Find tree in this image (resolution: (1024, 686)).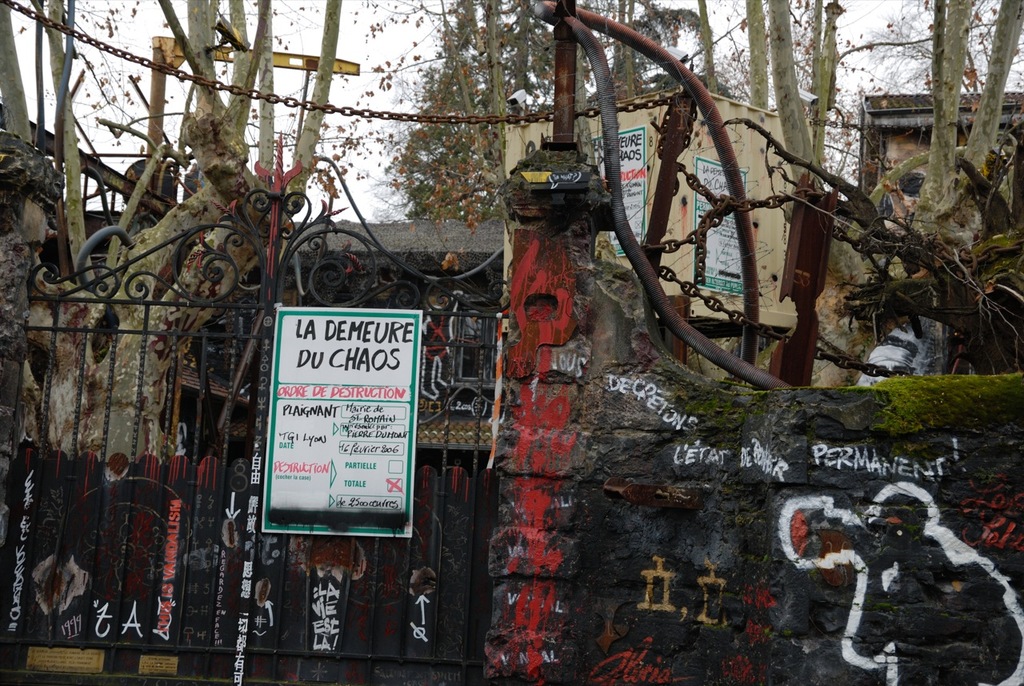
<bbox>770, 0, 1023, 389</bbox>.
